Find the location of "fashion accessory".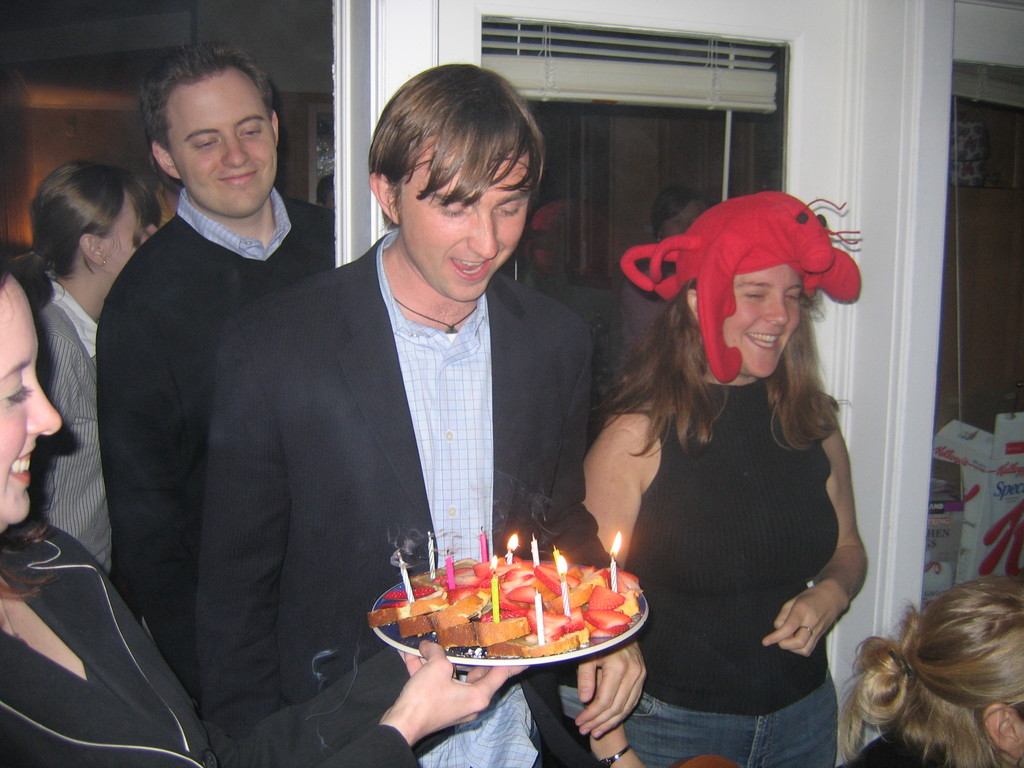
Location: bbox=(98, 256, 108, 271).
